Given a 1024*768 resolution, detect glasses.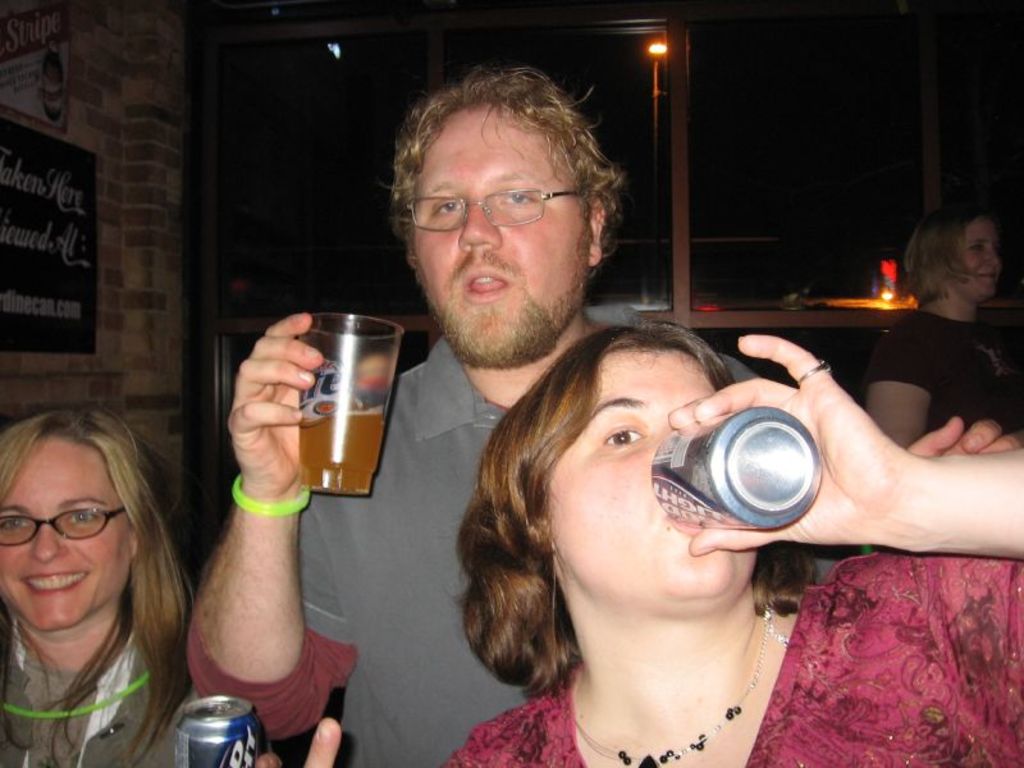
{"left": 410, "top": 186, "right": 585, "bottom": 234}.
